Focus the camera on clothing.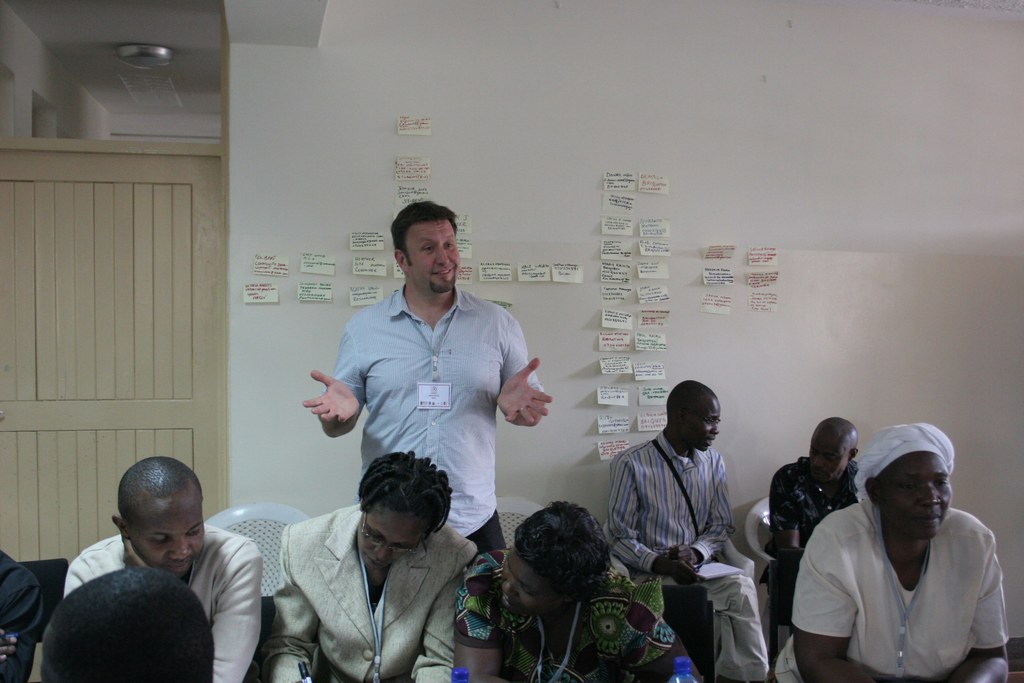
Focus region: 269/502/479/682.
